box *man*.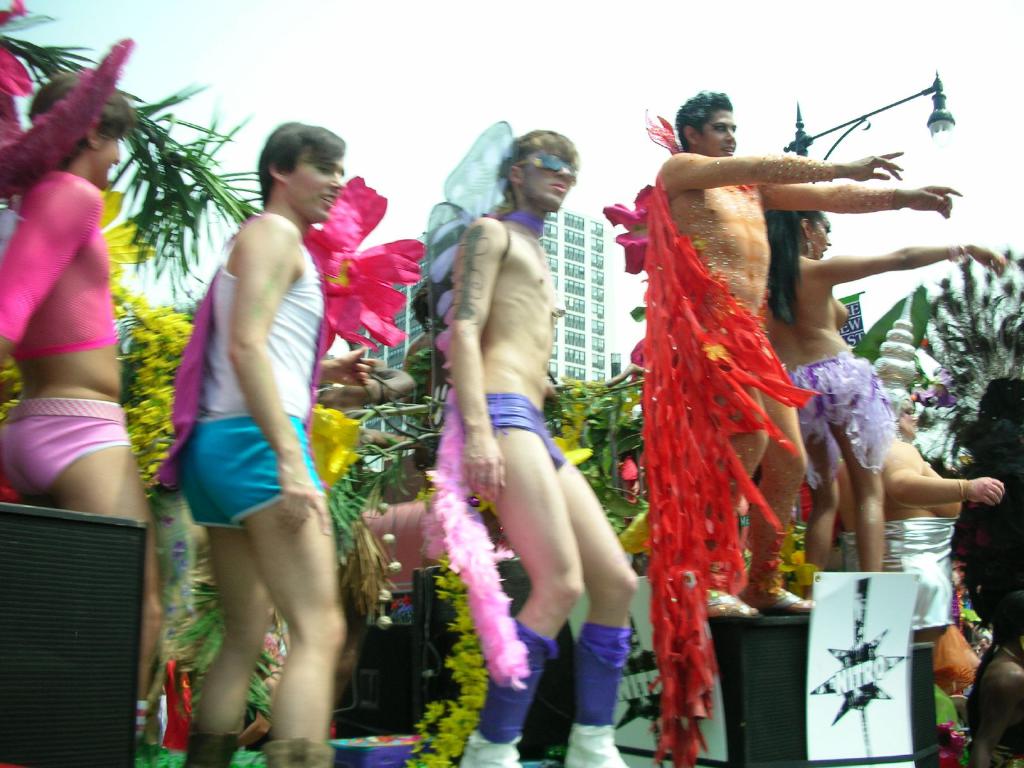
[152,104,365,767].
